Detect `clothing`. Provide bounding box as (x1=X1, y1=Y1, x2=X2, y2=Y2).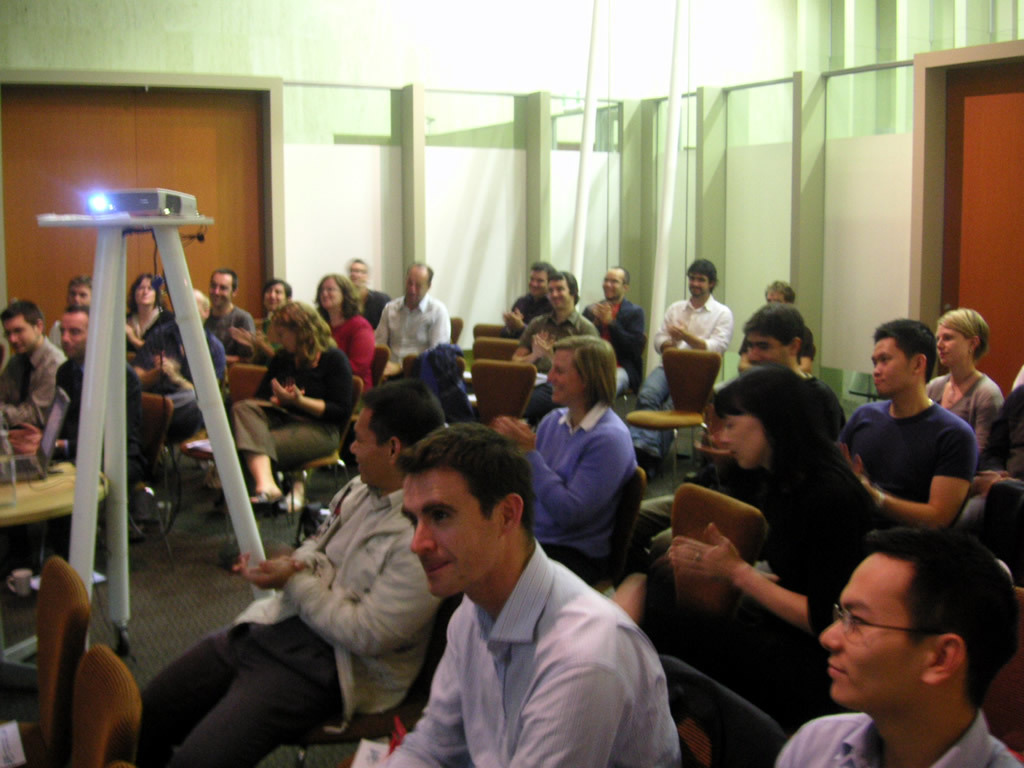
(x1=373, y1=295, x2=443, y2=363).
